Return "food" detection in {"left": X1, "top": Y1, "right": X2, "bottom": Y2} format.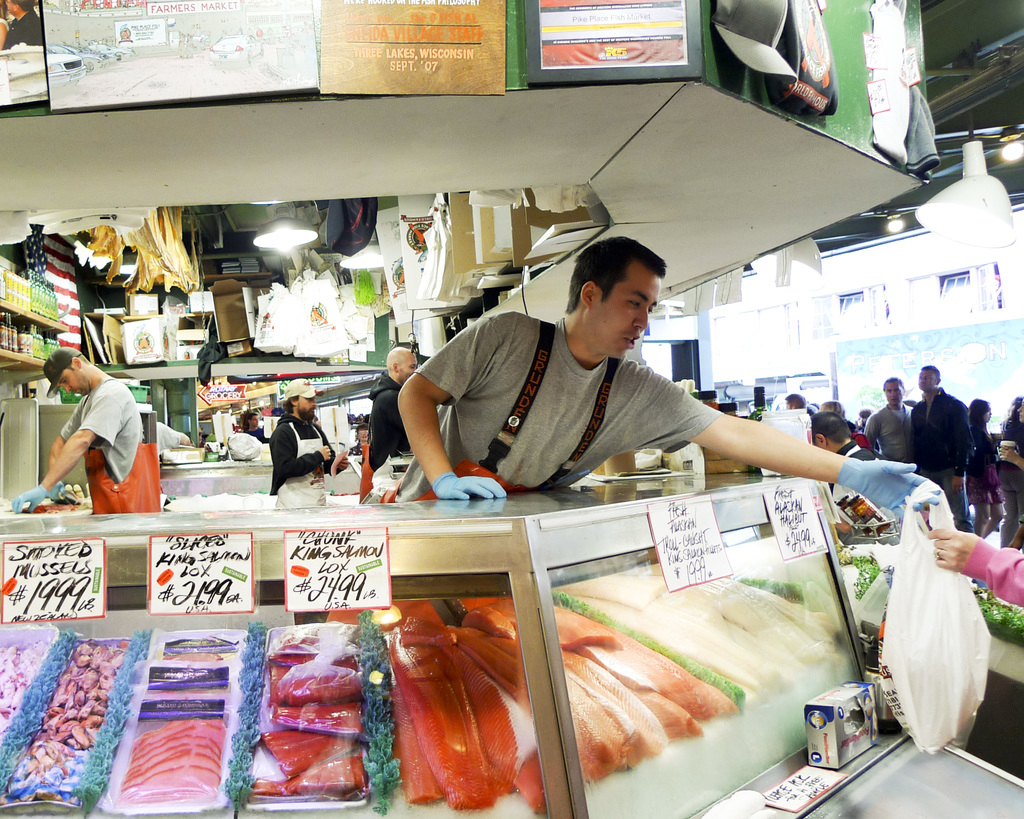
{"left": 401, "top": 605, "right": 524, "bottom": 809}.
